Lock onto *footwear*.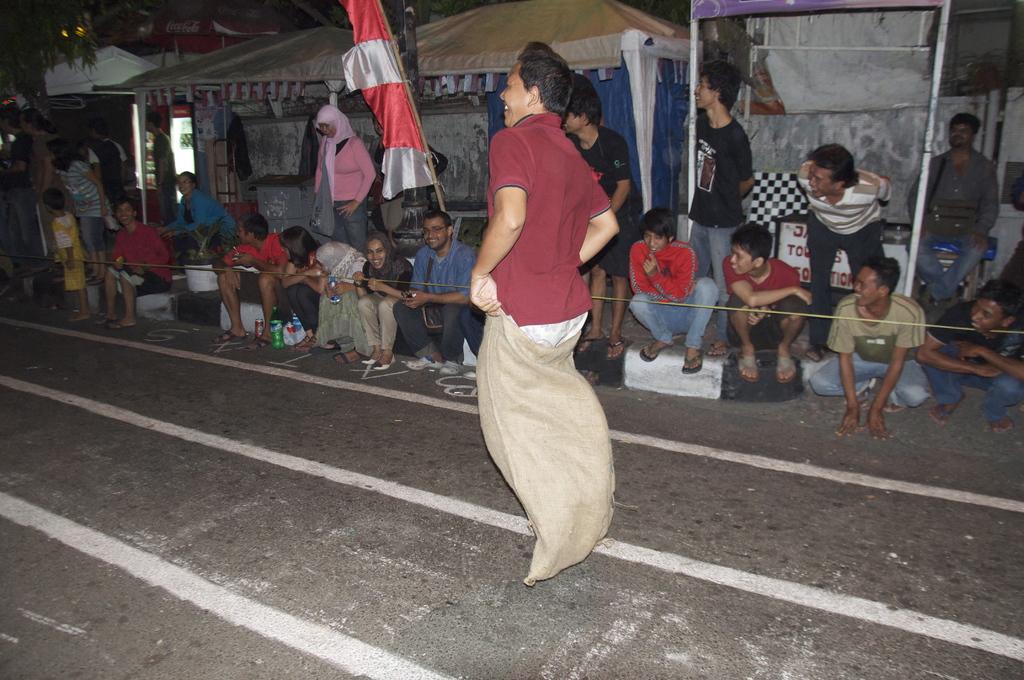
Locked: BBox(87, 274, 99, 284).
